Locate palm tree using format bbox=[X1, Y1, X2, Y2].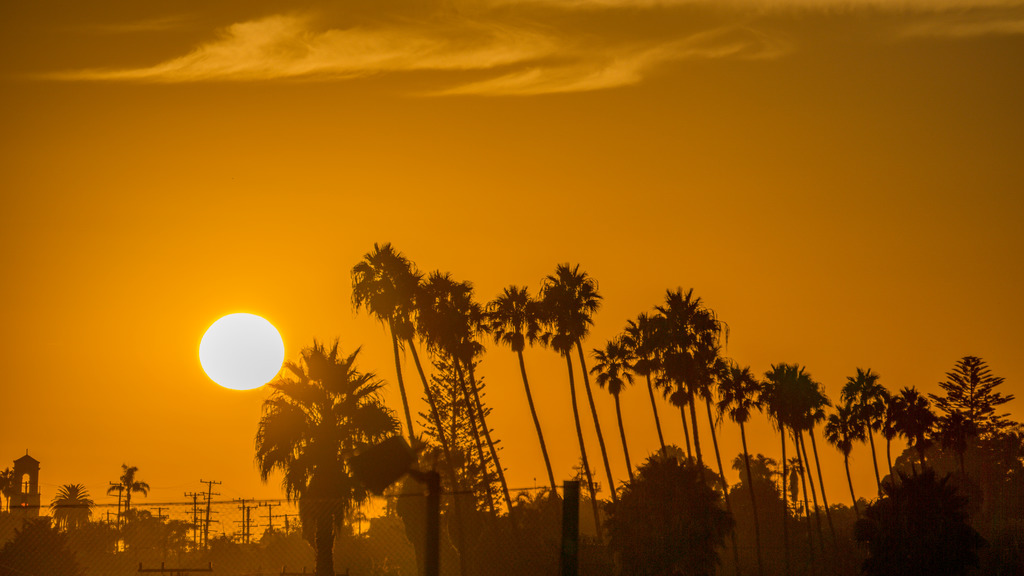
bbox=[658, 303, 700, 482].
